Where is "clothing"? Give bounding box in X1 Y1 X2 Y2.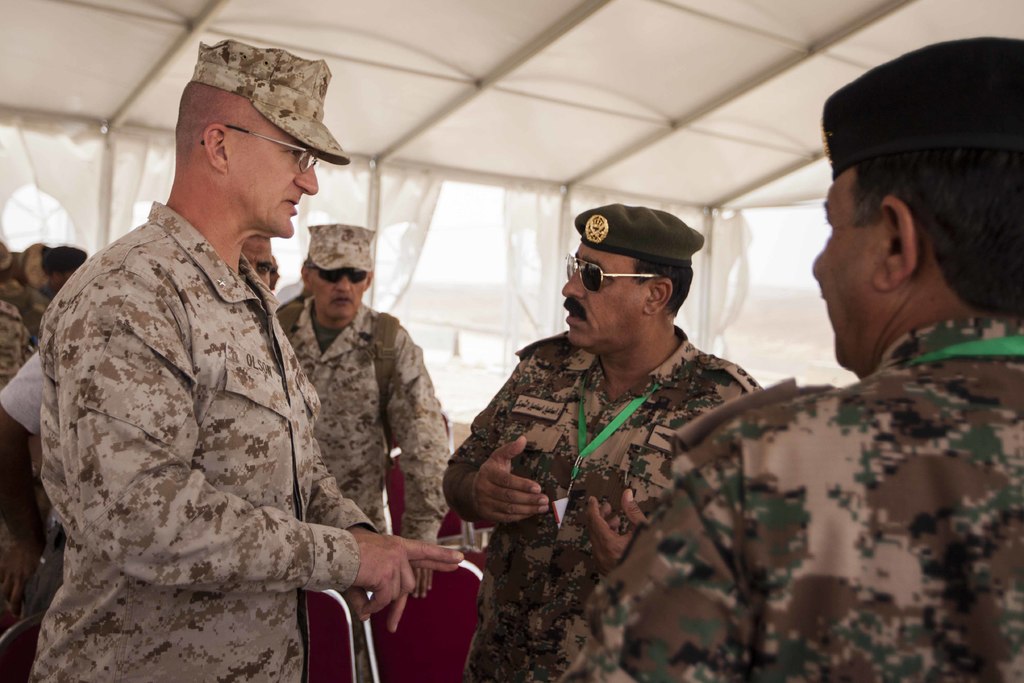
0 295 29 393.
